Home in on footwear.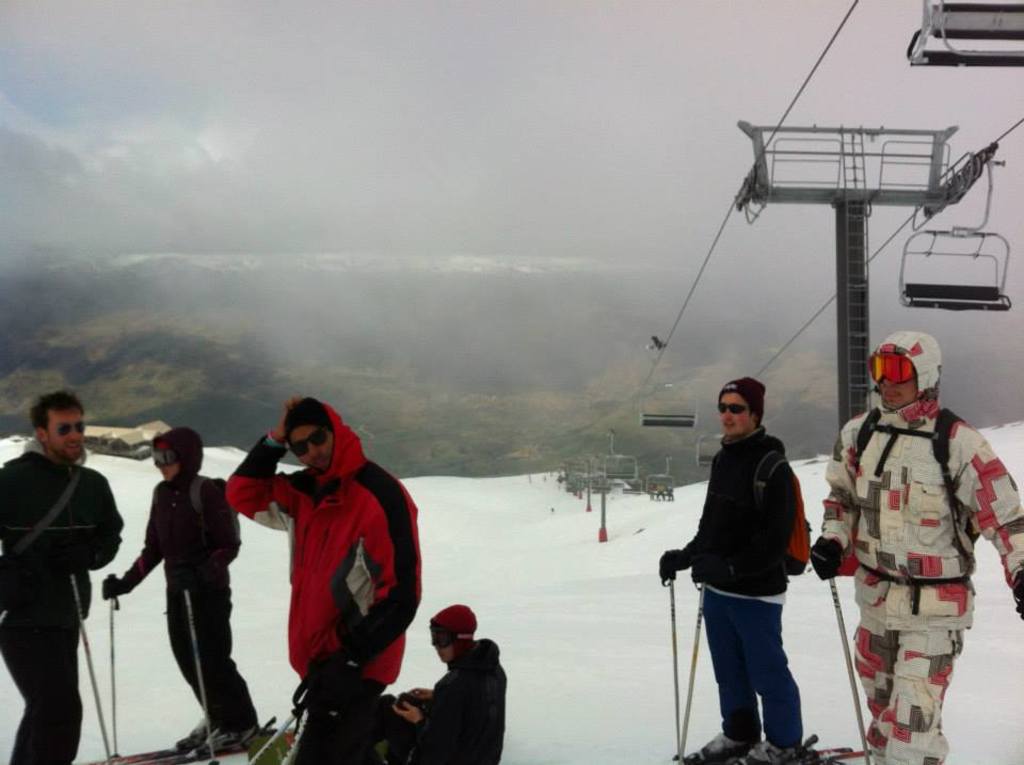
Homed in at (left=178, top=721, right=227, bottom=754).
